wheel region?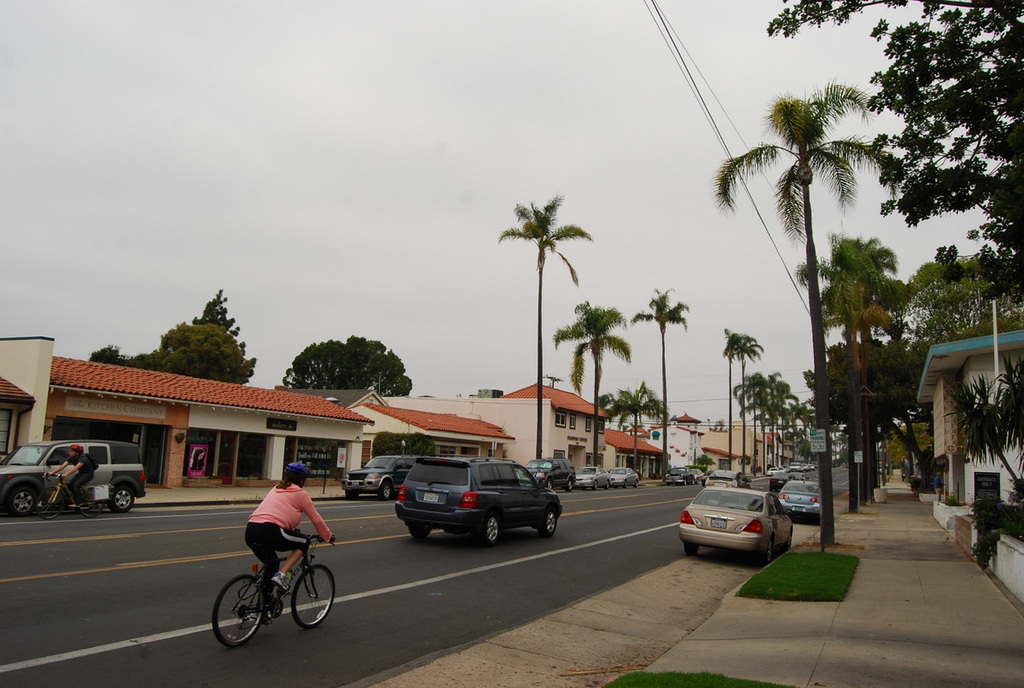
(758, 541, 772, 565)
